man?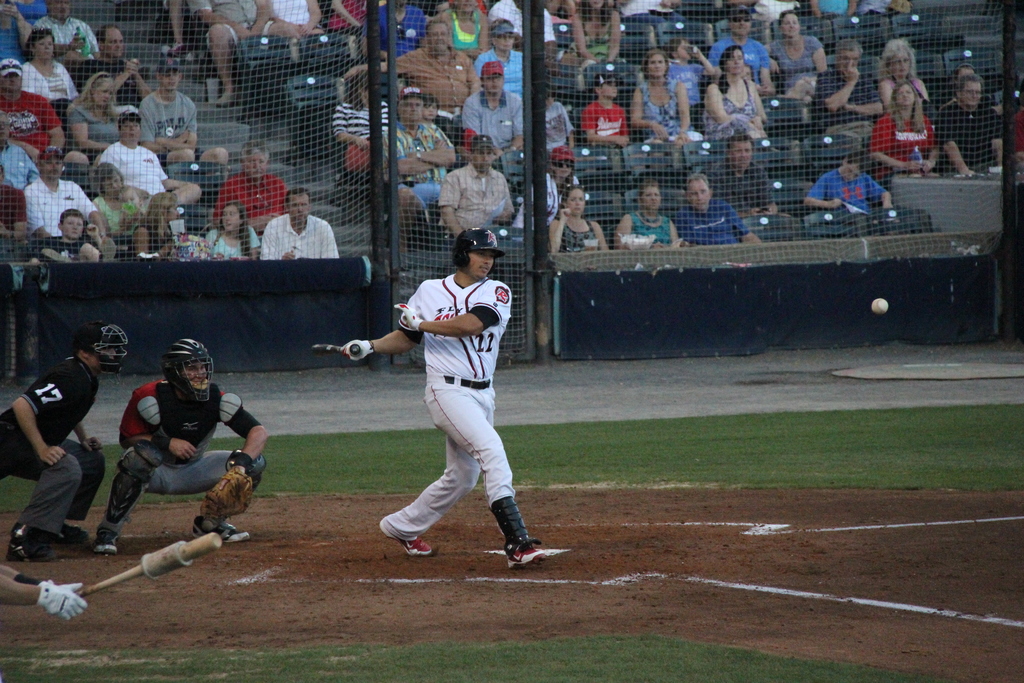
bbox=(34, 0, 104, 51)
